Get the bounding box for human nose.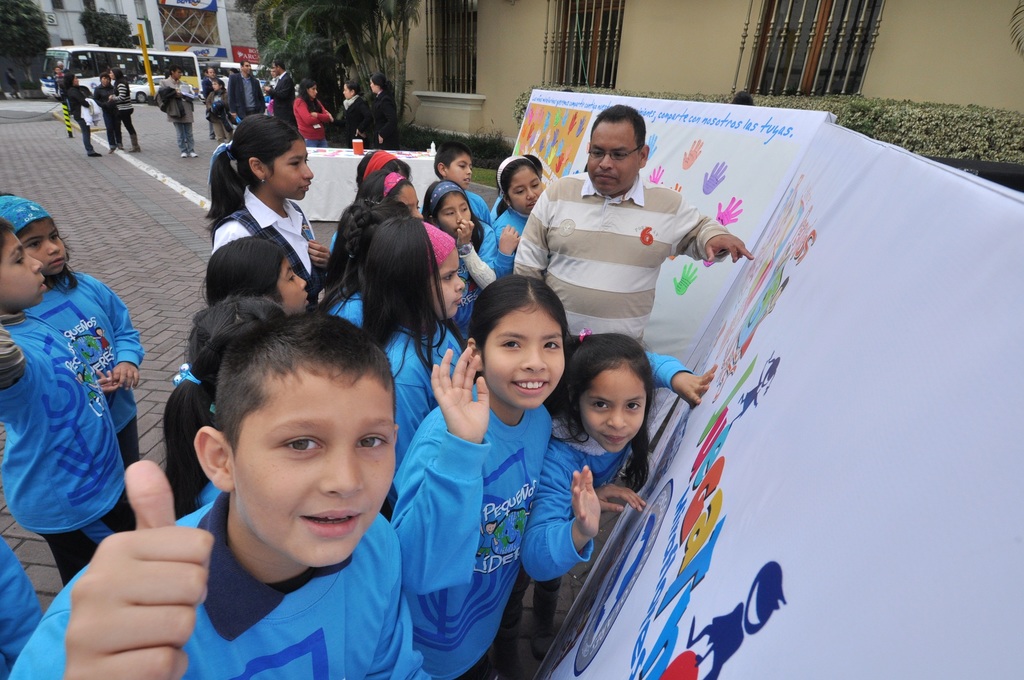
(296, 273, 306, 291).
